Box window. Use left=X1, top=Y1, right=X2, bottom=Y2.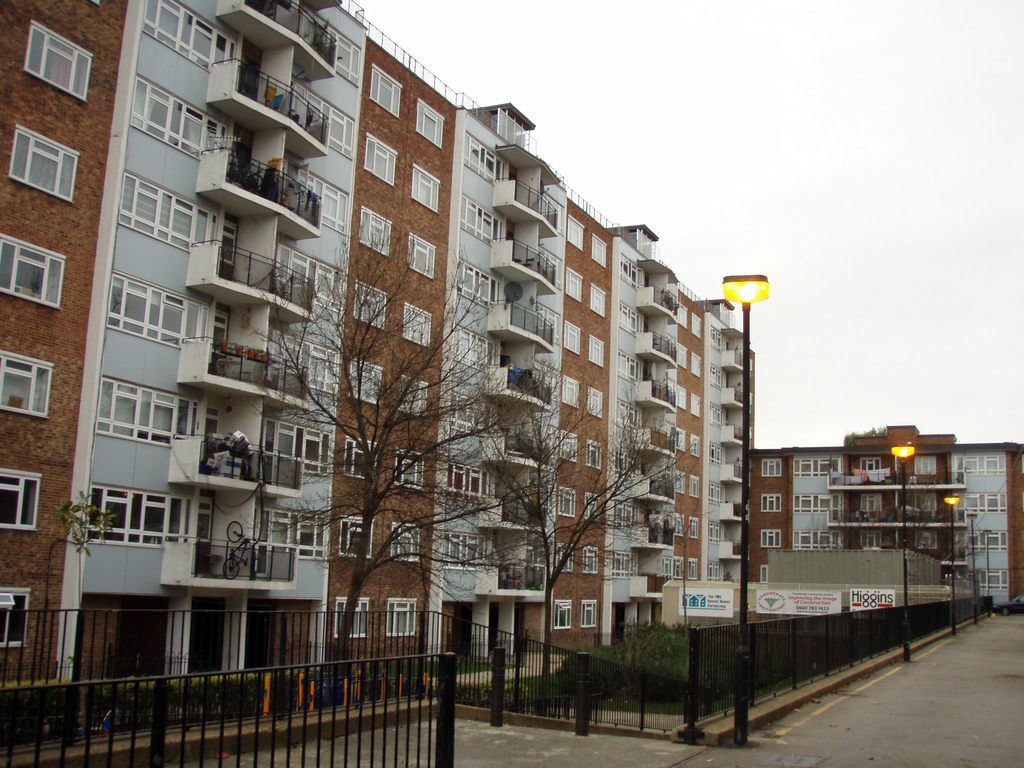
left=83, top=479, right=196, bottom=550.
